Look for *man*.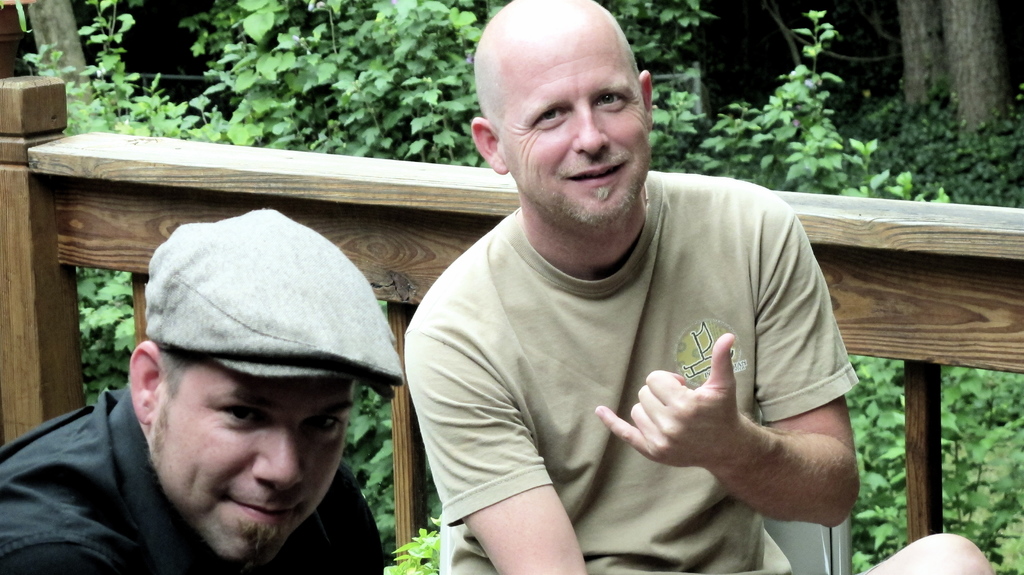
Found: <box>390,8,867,574</box>.
